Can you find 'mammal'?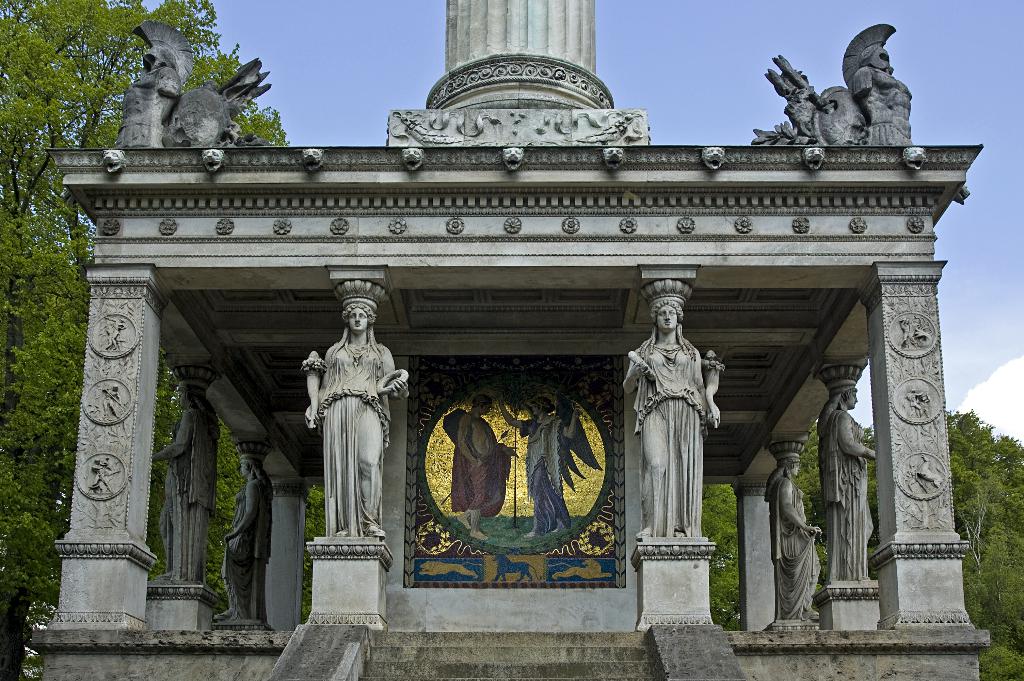
Yes, bounding box: BBox(151, 384, 216, 579).
